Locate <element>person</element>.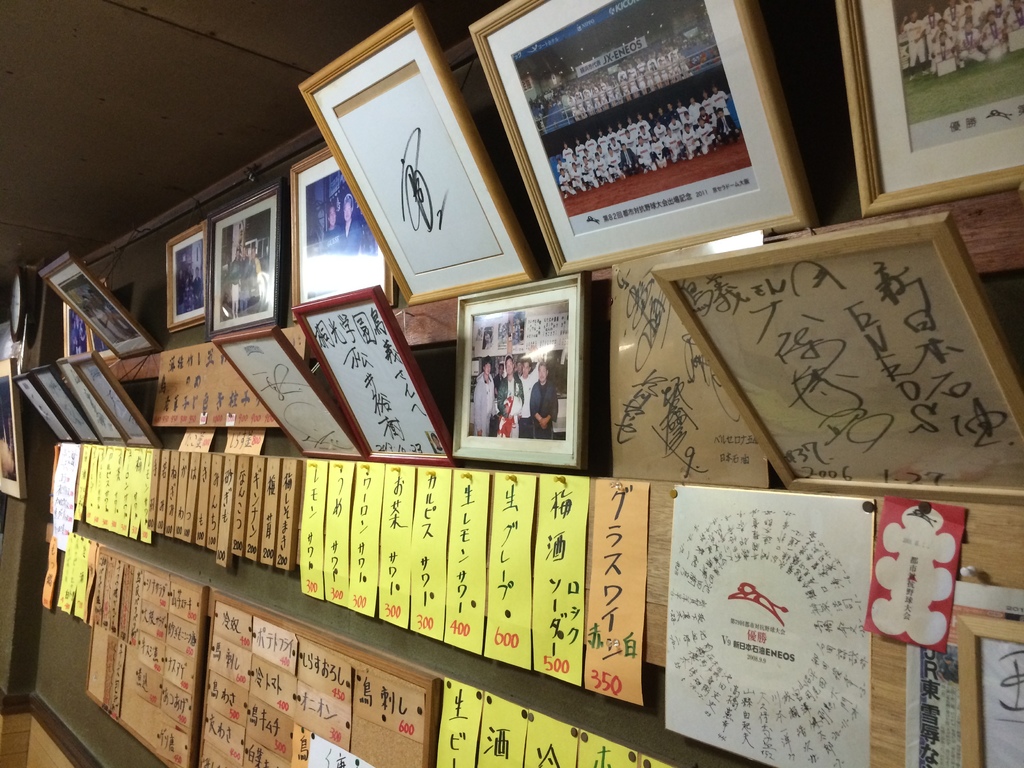
Bounding box: box(241, 246, 248, 315).
